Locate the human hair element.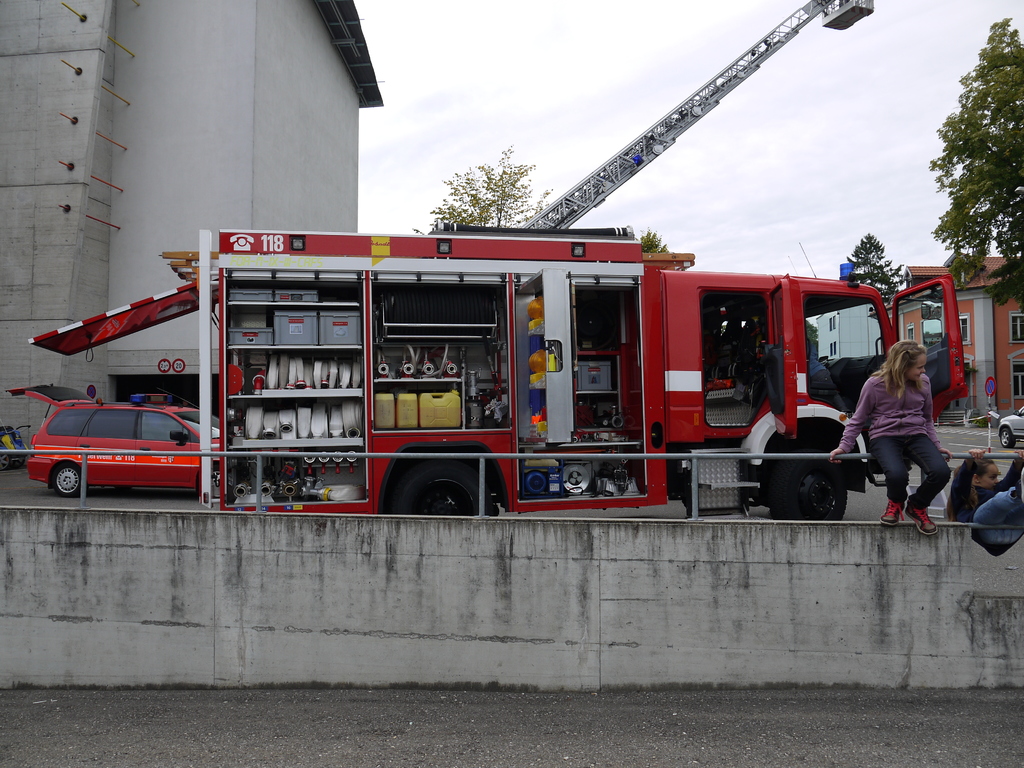
Element bbox: x1=950 y1=456 x2=996 y2=522.
